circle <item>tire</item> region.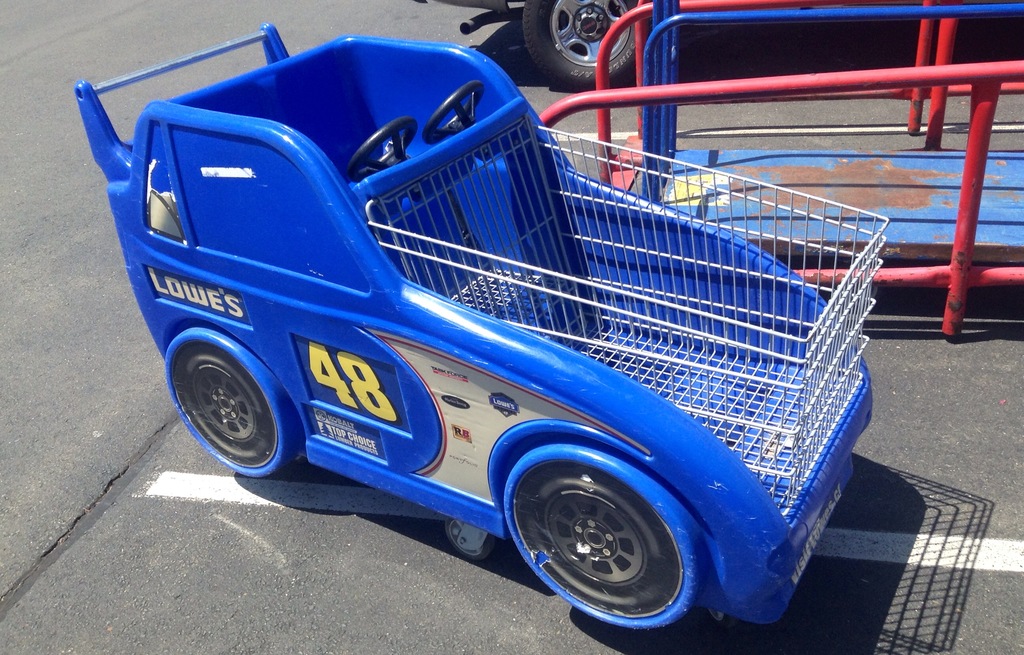
Region: rect(445, 520, 493, 561).
